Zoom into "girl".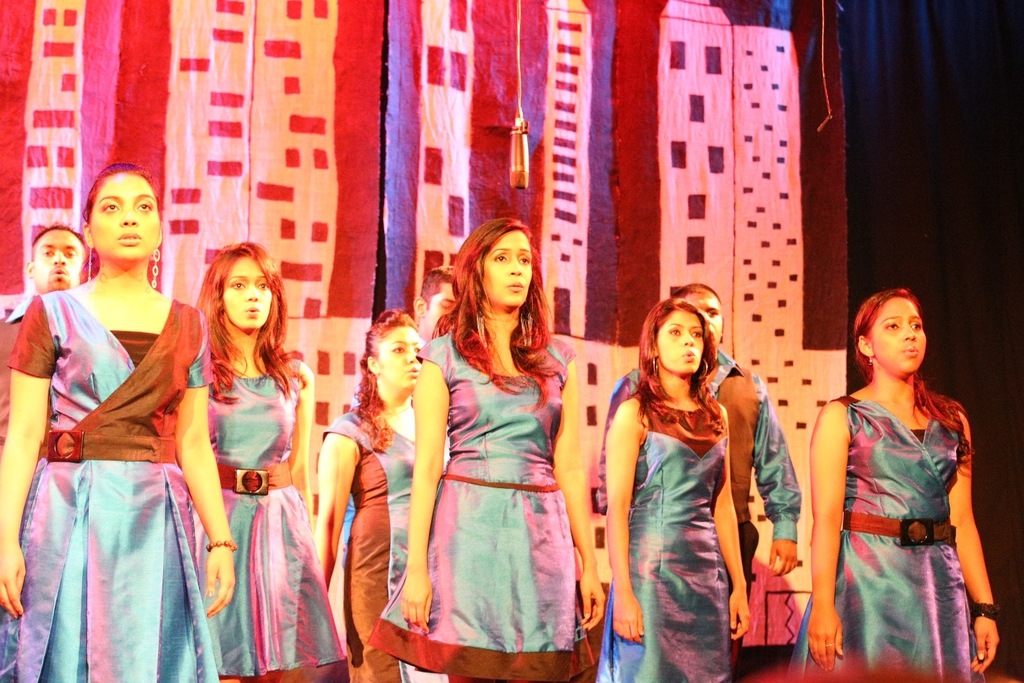
Zoom target: {"left": 312, "top": 302, "right": 430, "bottom": 682}.
